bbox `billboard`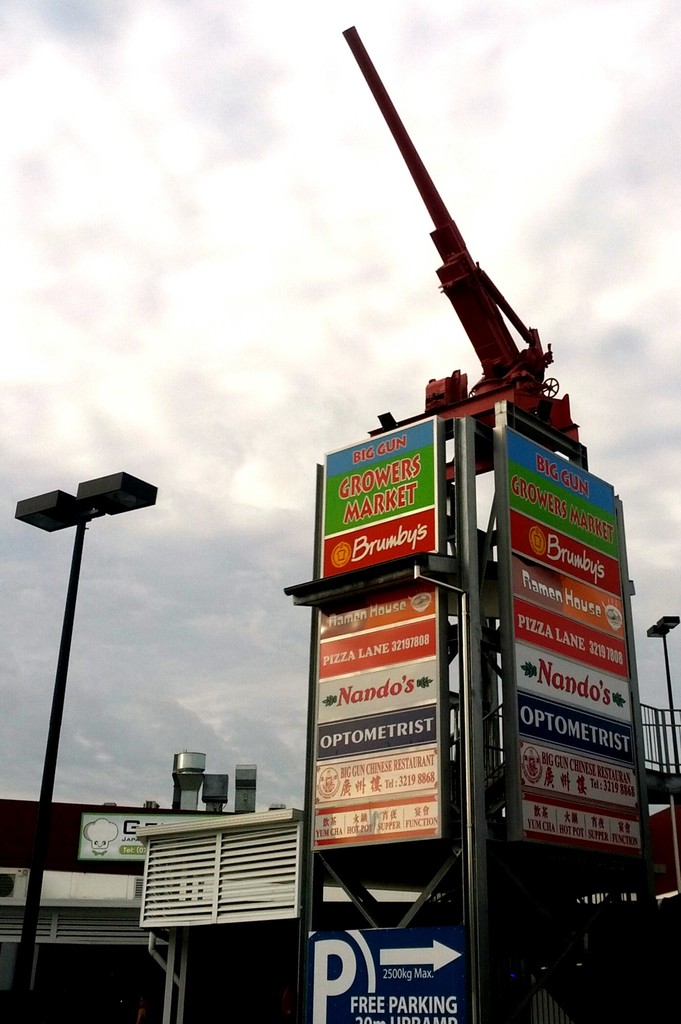
box(296, 579, 439, 844)
